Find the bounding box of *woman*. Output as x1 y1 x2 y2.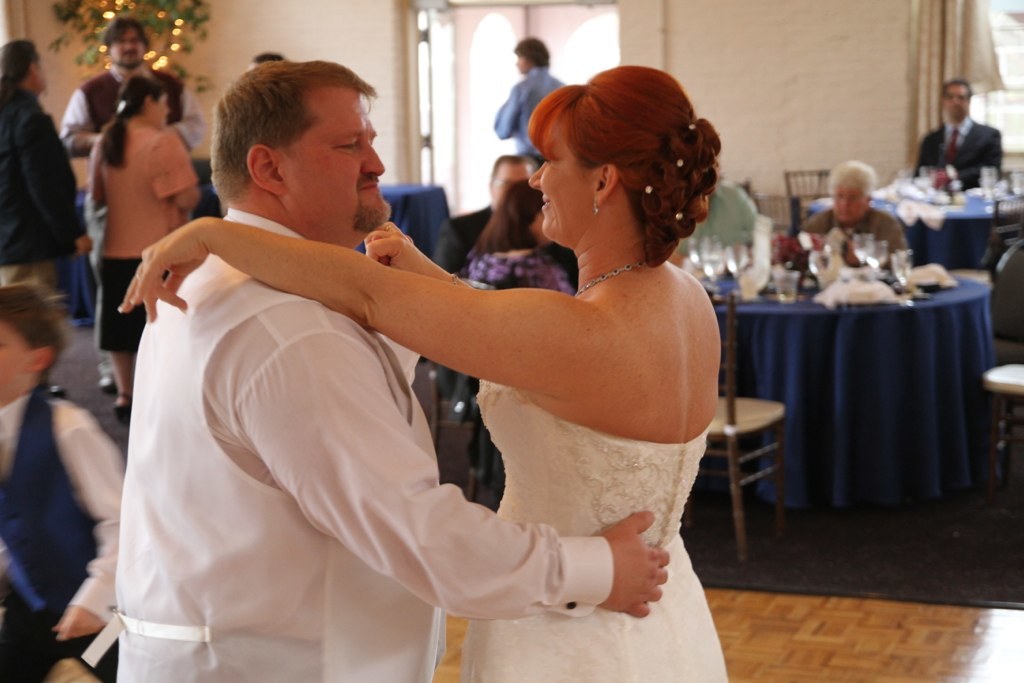
84 71 203 411.
